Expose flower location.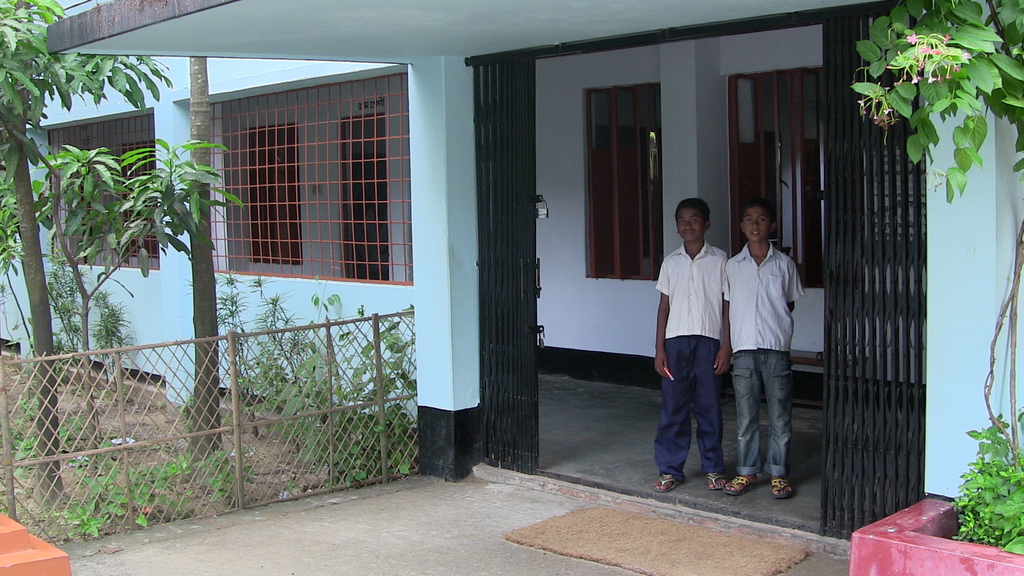
Exposed at x1=913 y1=77 x2=921 y2=81.
